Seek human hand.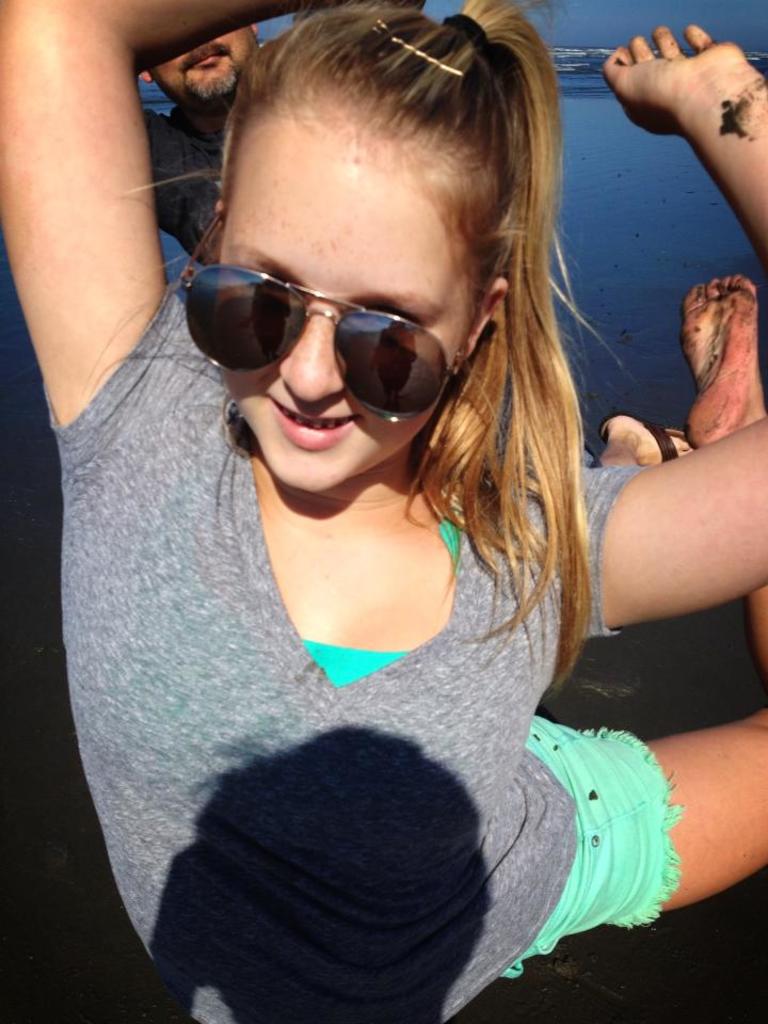
crop(620, 4, 751, 127).
